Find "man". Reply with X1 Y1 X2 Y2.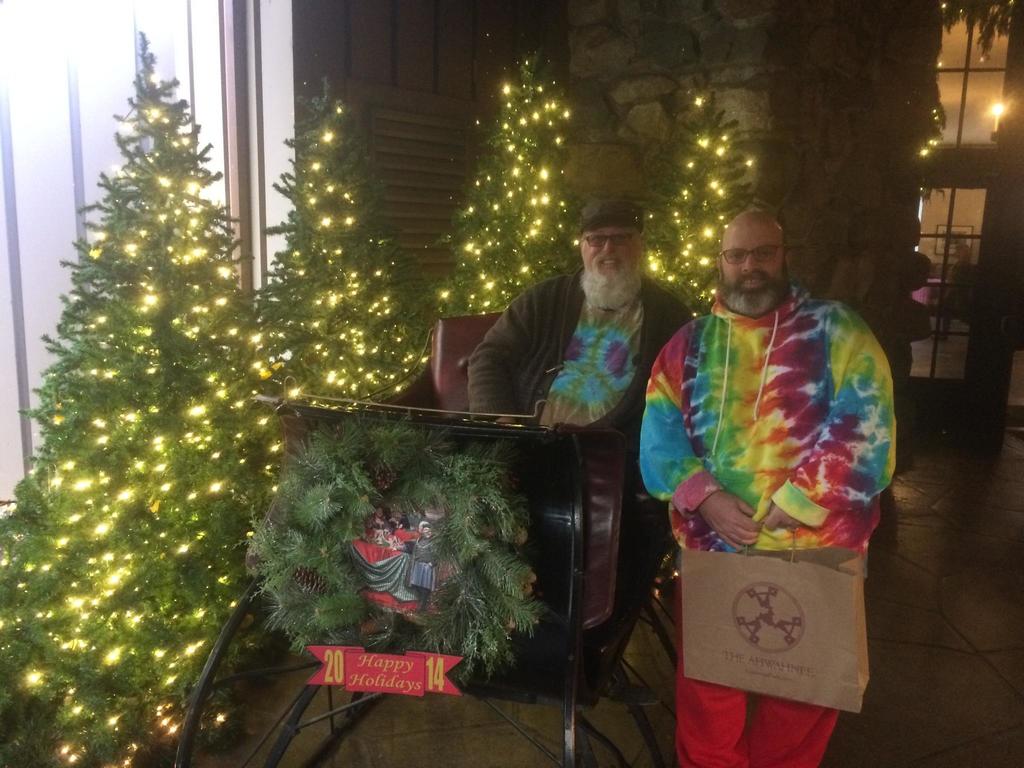
452 203 678 566.
